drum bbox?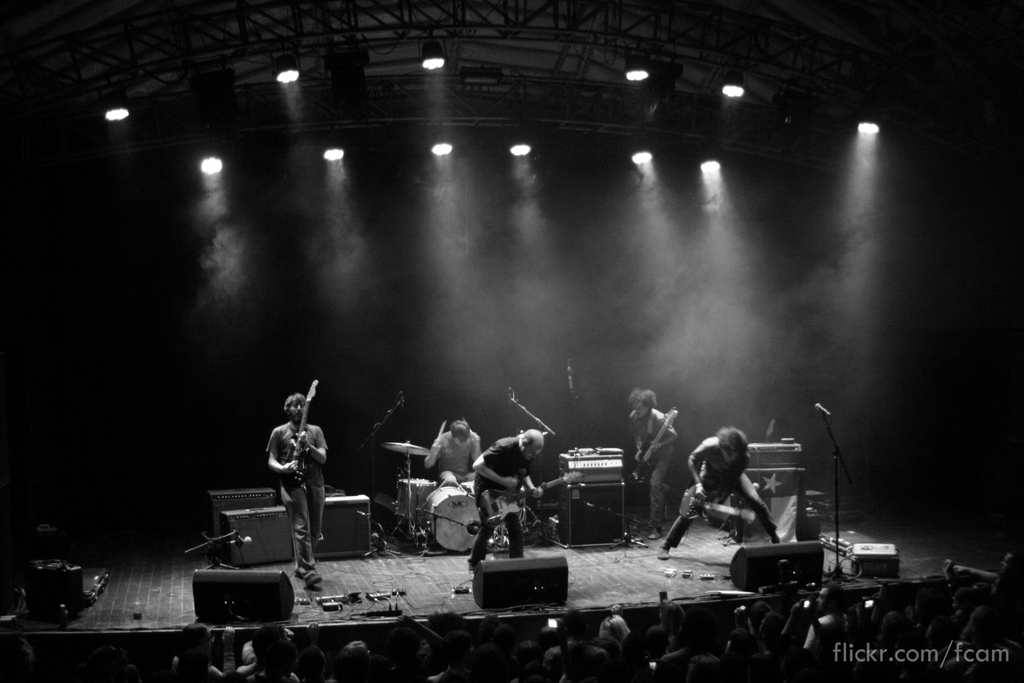
crop(430, 486, 488, 554)
